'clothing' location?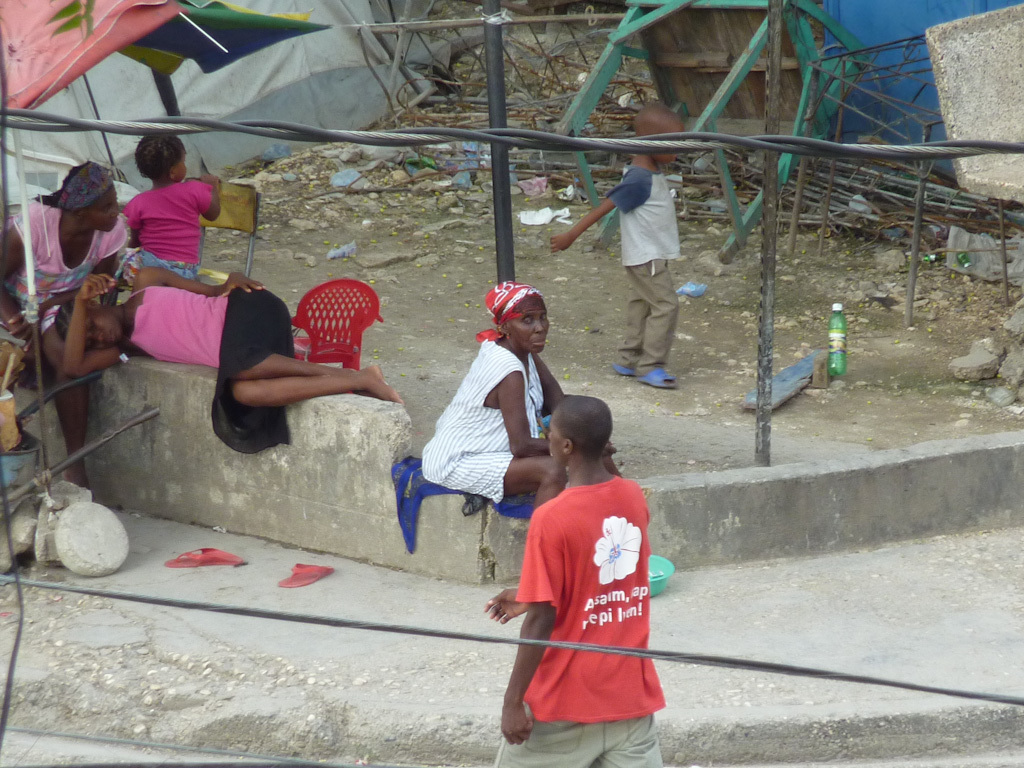
<box>583,150,698,365</box>
